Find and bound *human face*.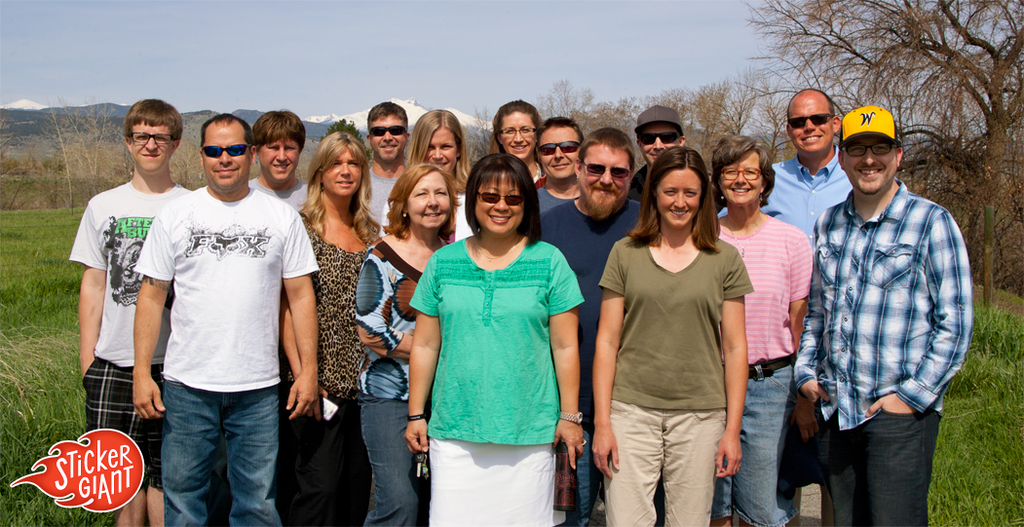
Bound: box(473, 171, 519, 237).
